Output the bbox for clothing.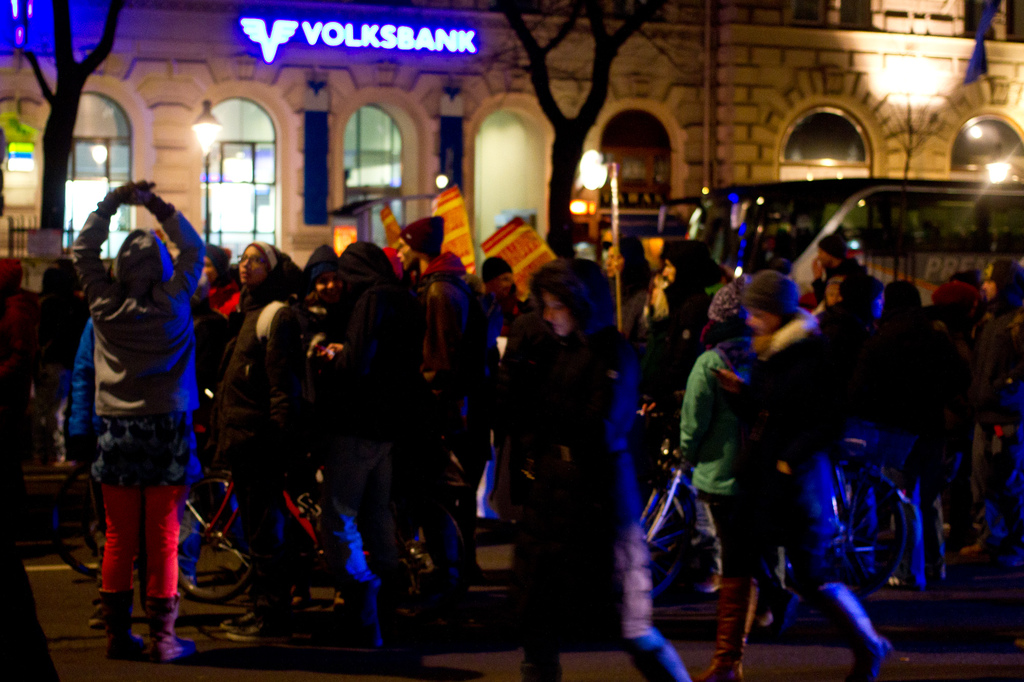
x1=867, y1=313, x2=950, y2=583.
